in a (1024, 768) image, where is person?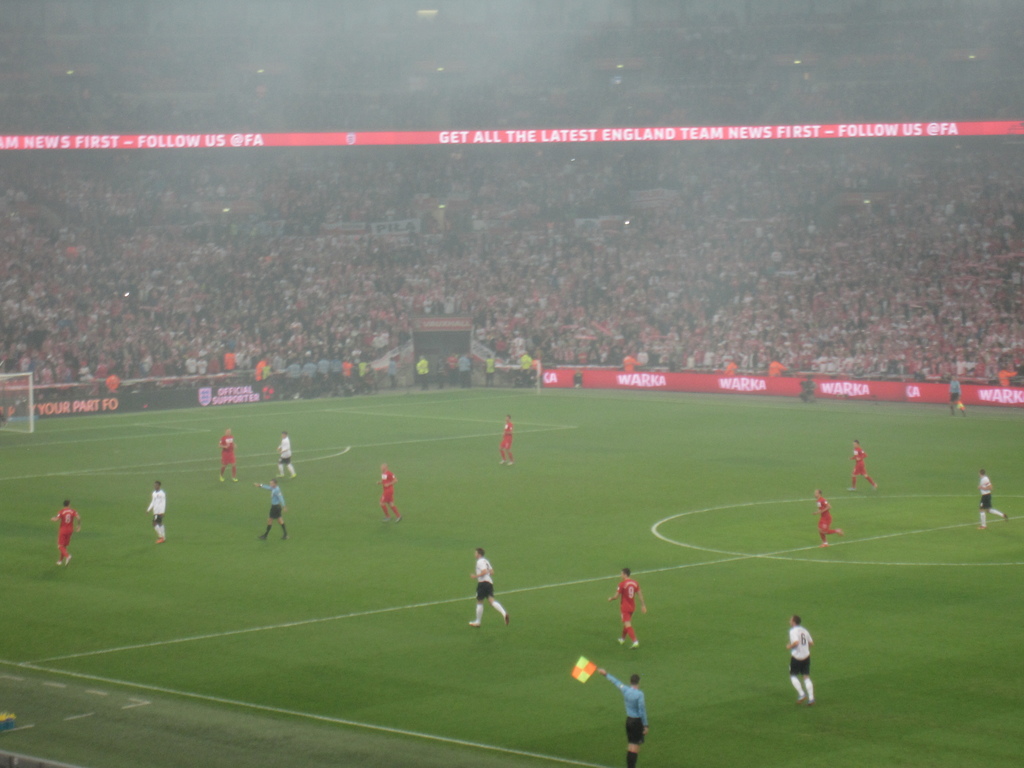
box(47, 500, 82, 566).
